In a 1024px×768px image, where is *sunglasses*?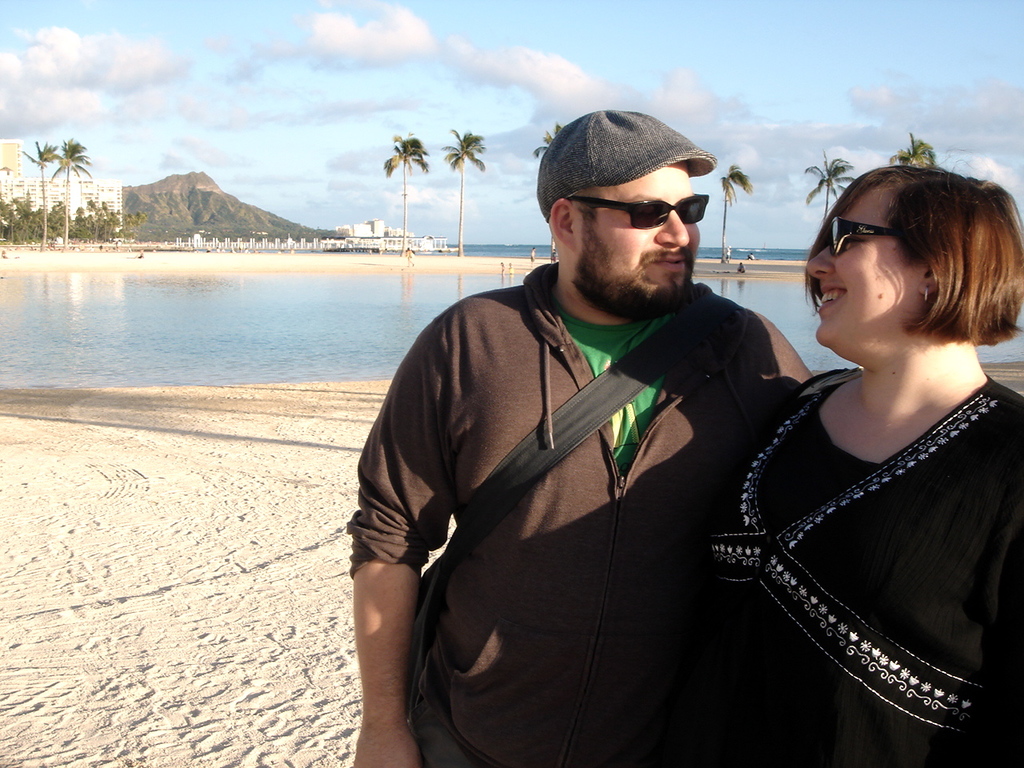
(565, 192, 710, 234).
